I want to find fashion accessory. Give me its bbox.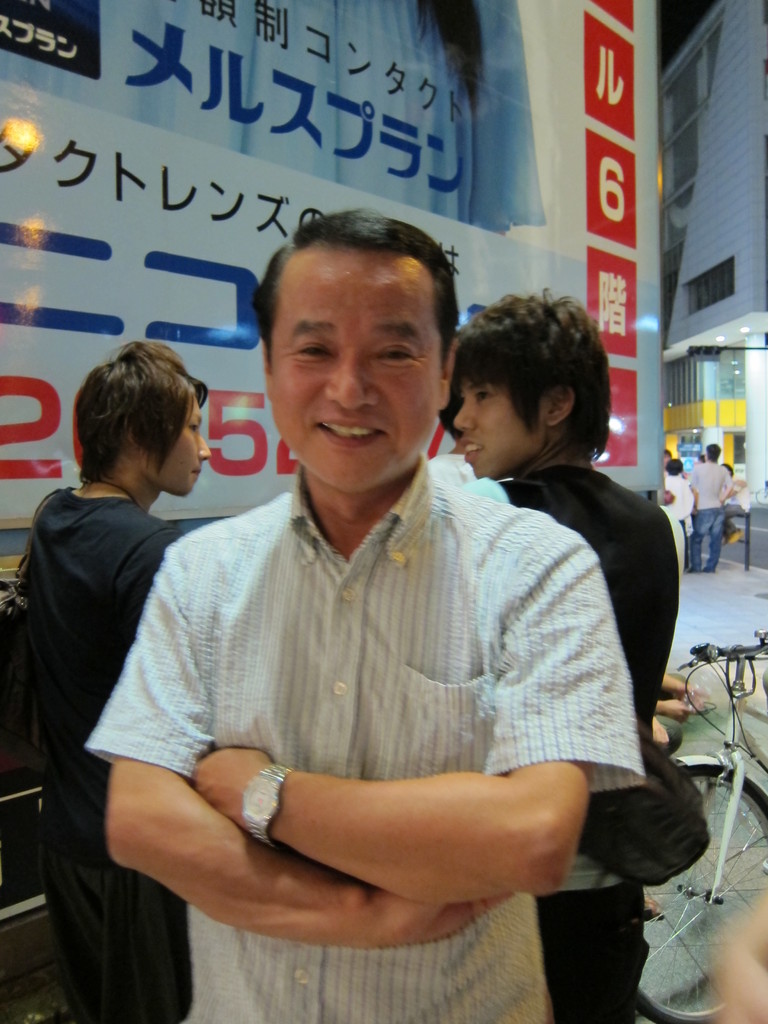
x1=244 y1=760 x2=291 y2=853.
